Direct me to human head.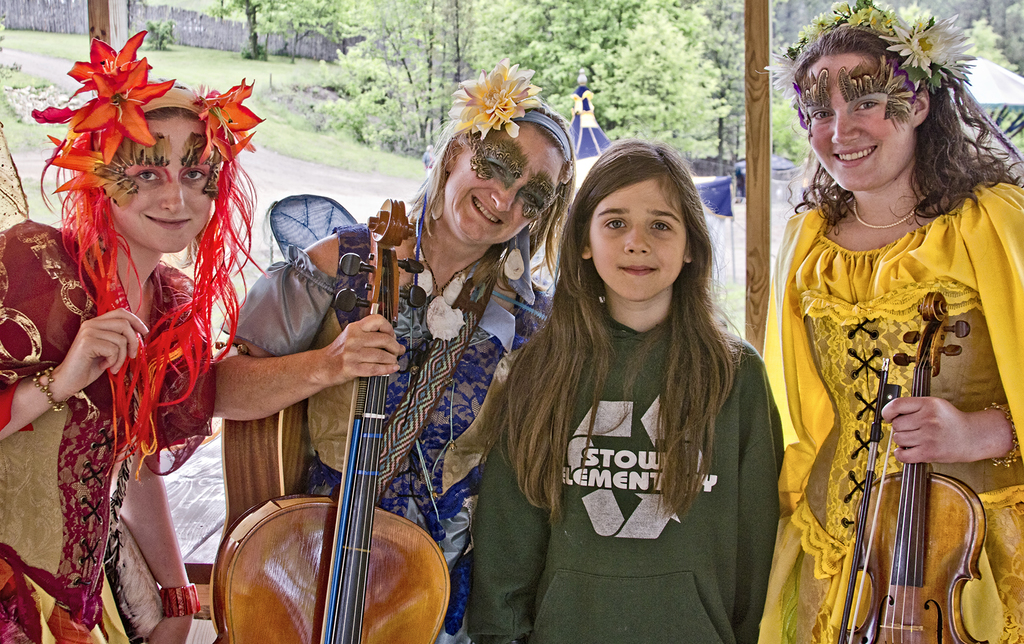
Direction: bbox(449, 101, 569, 243).
